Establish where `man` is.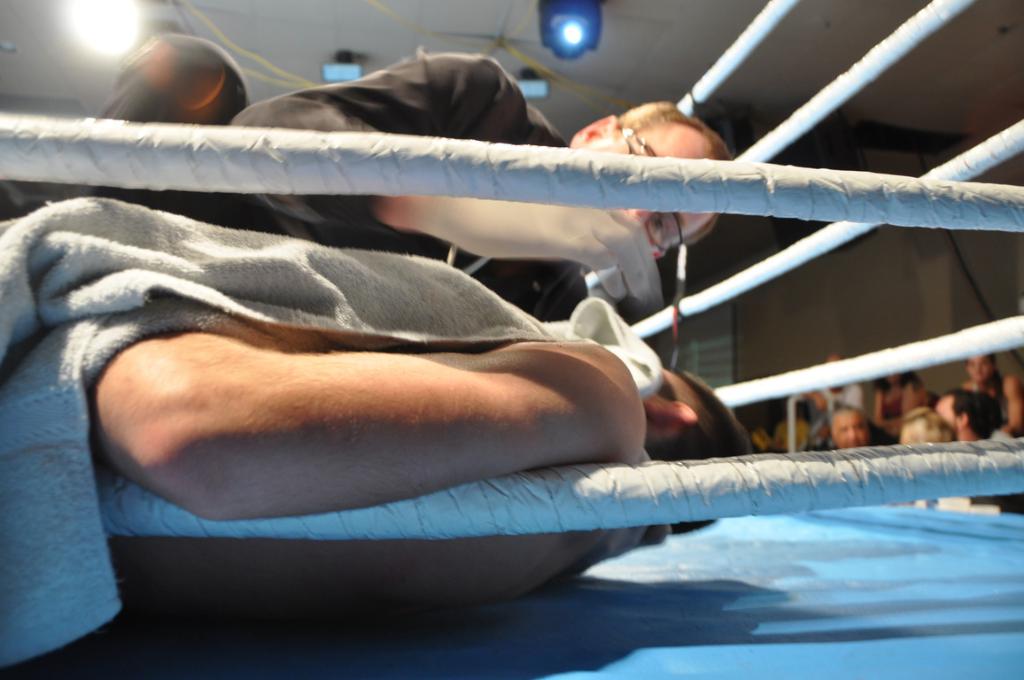
Established at bbox(930, 389, 1023, 522).
